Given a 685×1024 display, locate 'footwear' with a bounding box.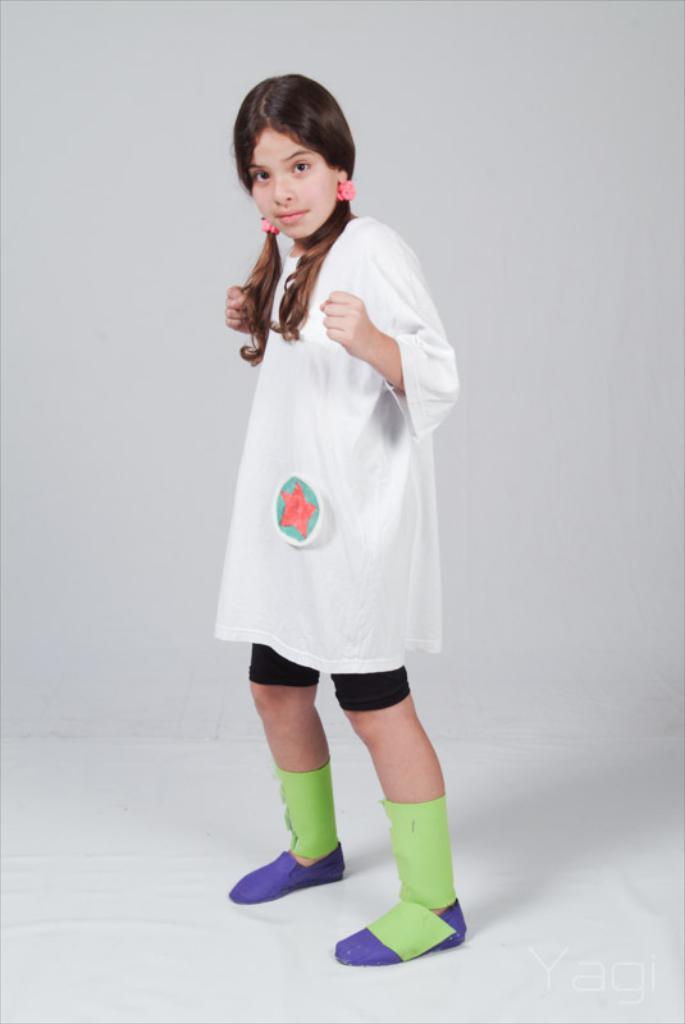
Located: 332,891,471,970.
